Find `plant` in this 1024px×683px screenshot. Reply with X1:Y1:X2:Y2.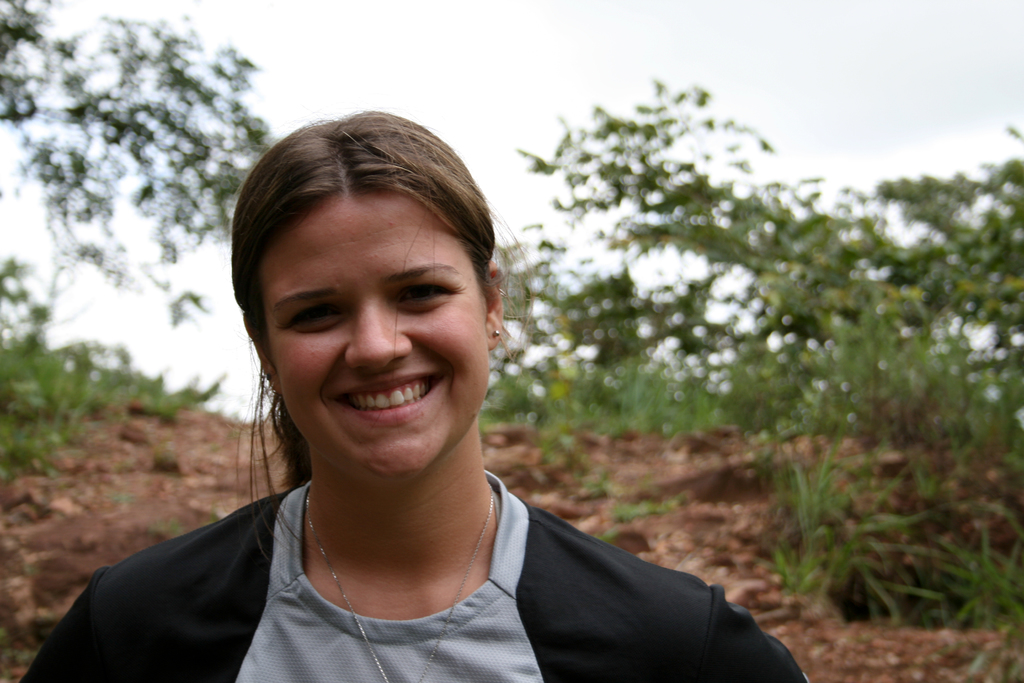
577:366:652:441.
